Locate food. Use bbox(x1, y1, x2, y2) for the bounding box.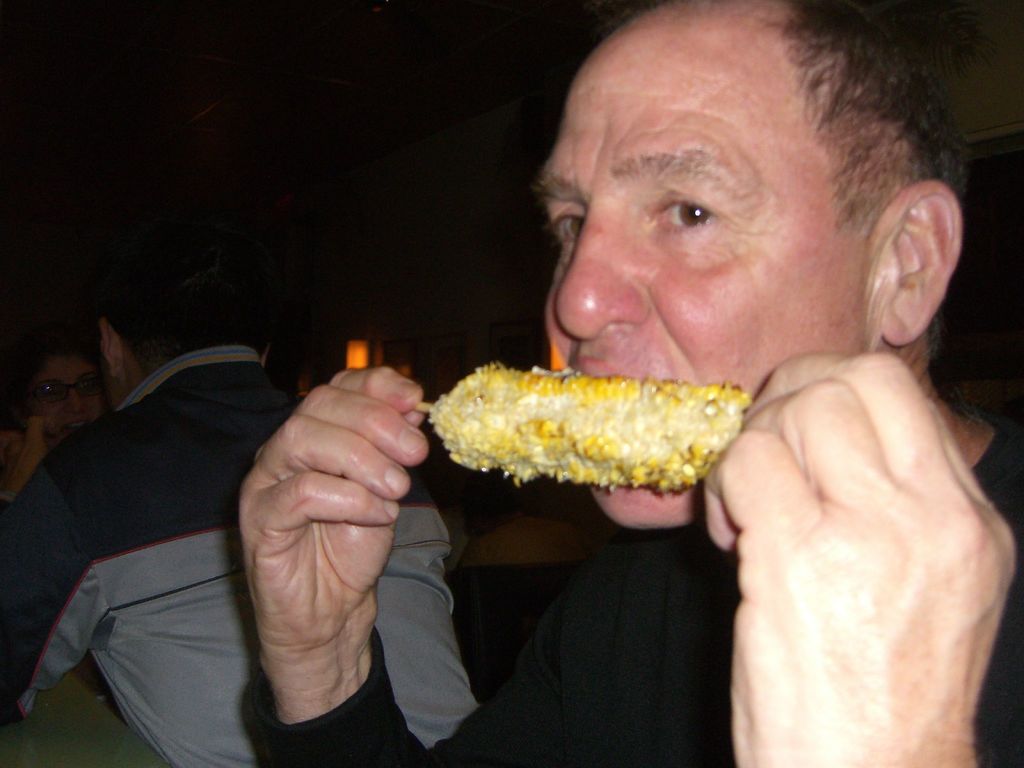
bbox(421, 343, 780, 503).
